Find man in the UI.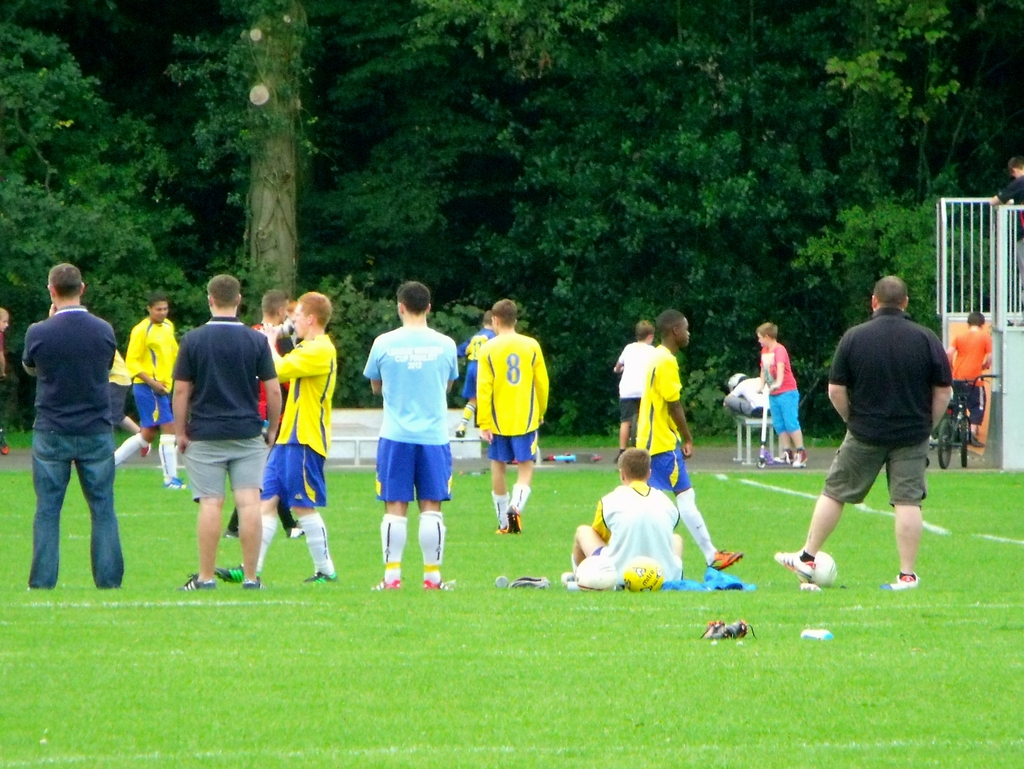
UI element at BBox(561, 446, 691, 605).
